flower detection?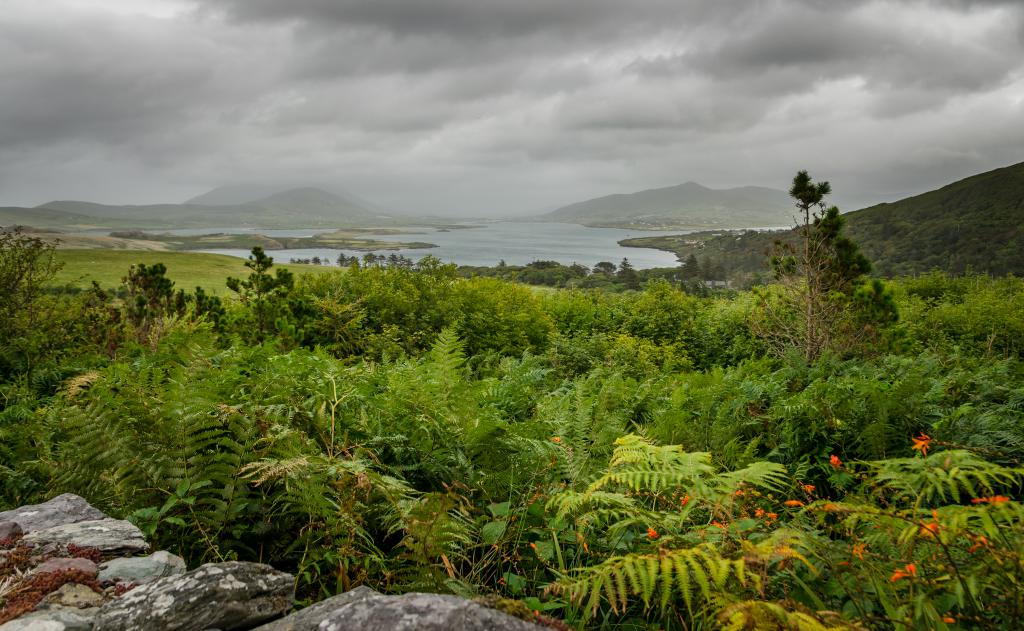
region(975, 493, 1009, 504)
